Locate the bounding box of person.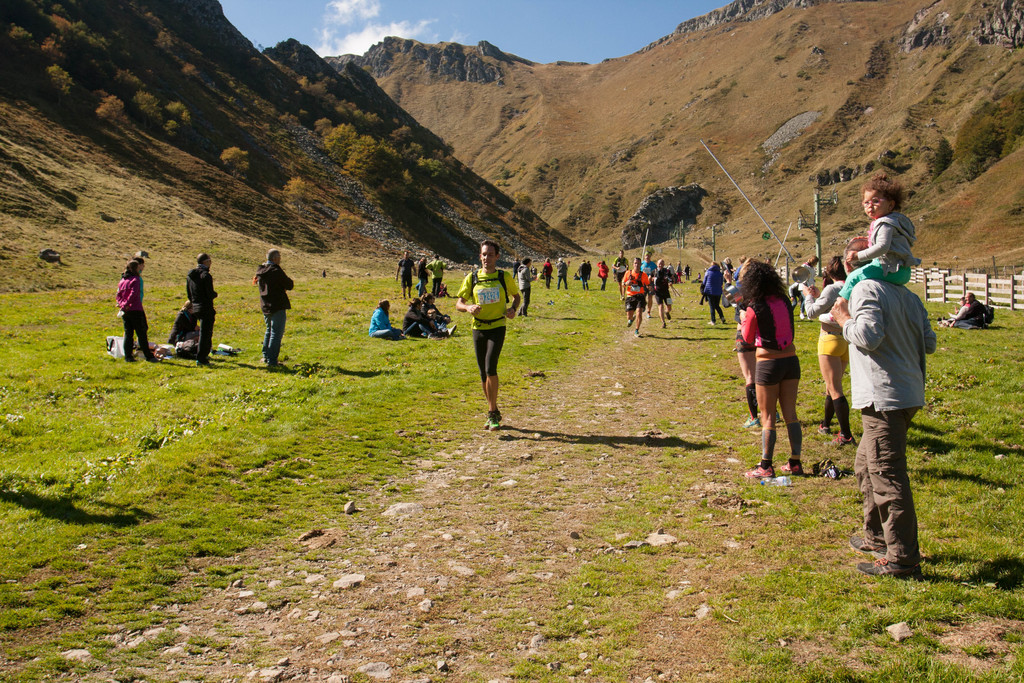
Bounding box: (115, 258, 150, 361).
